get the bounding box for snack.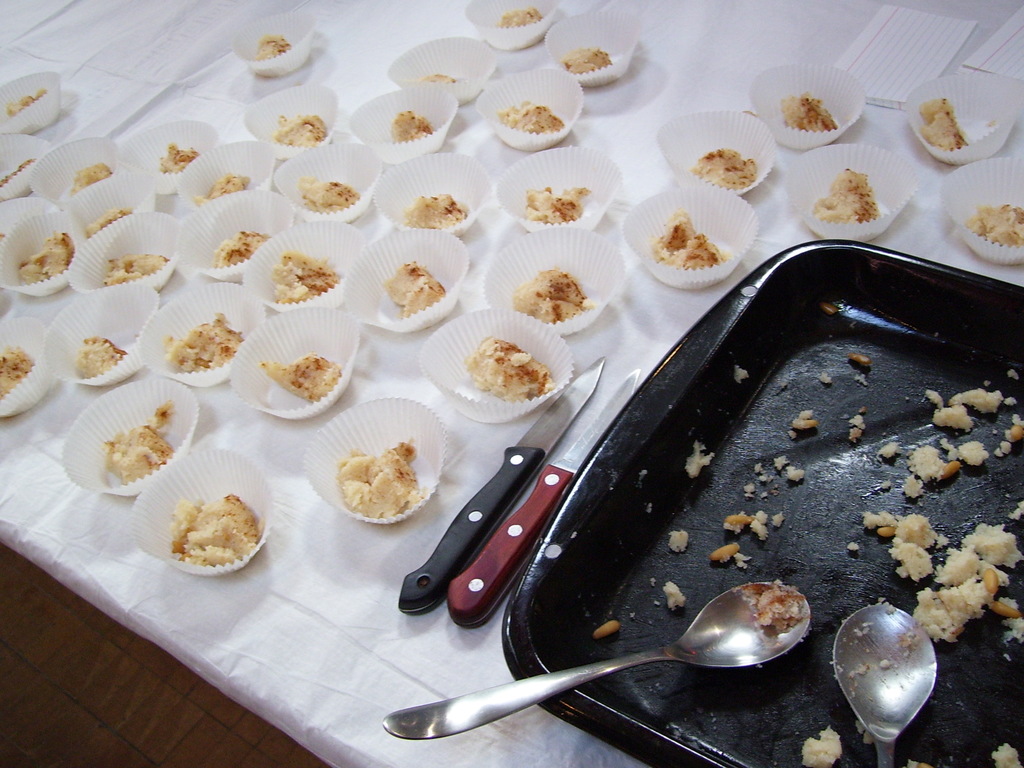
region(810, 161, 879, 228).
